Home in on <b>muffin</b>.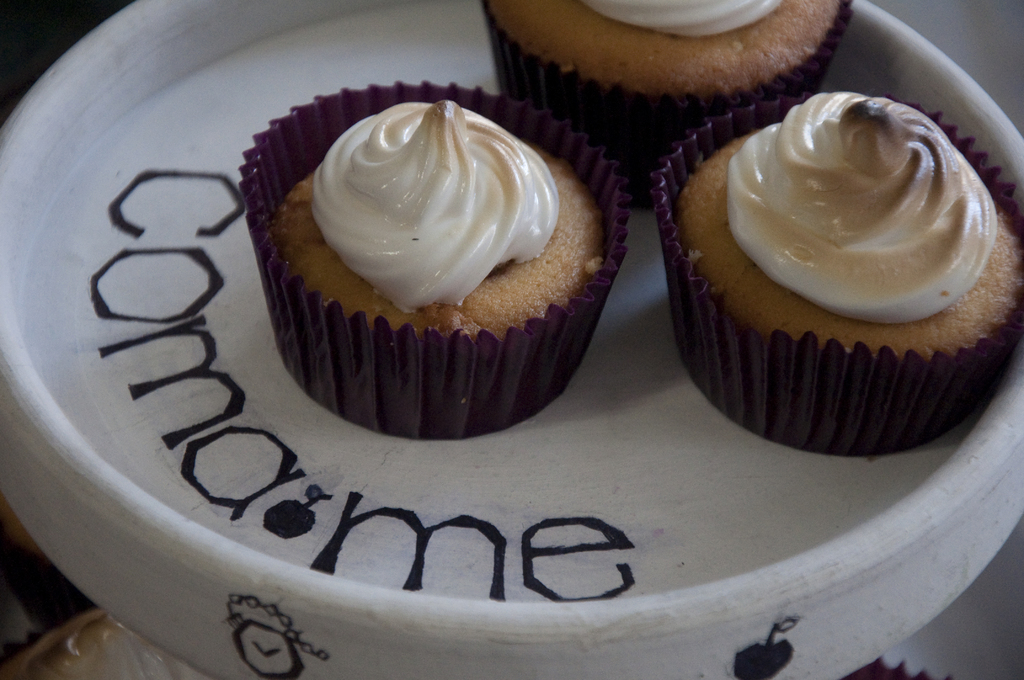
Homed in at <region>477, 0, 854, 211</region>.
